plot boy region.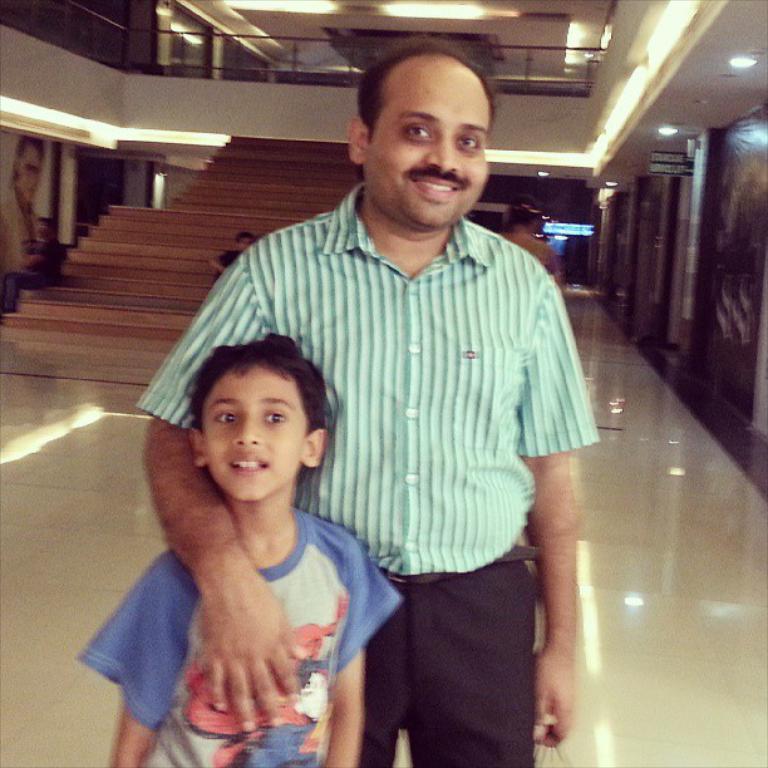
Plotted at box=[114, 289, 404, 745].
